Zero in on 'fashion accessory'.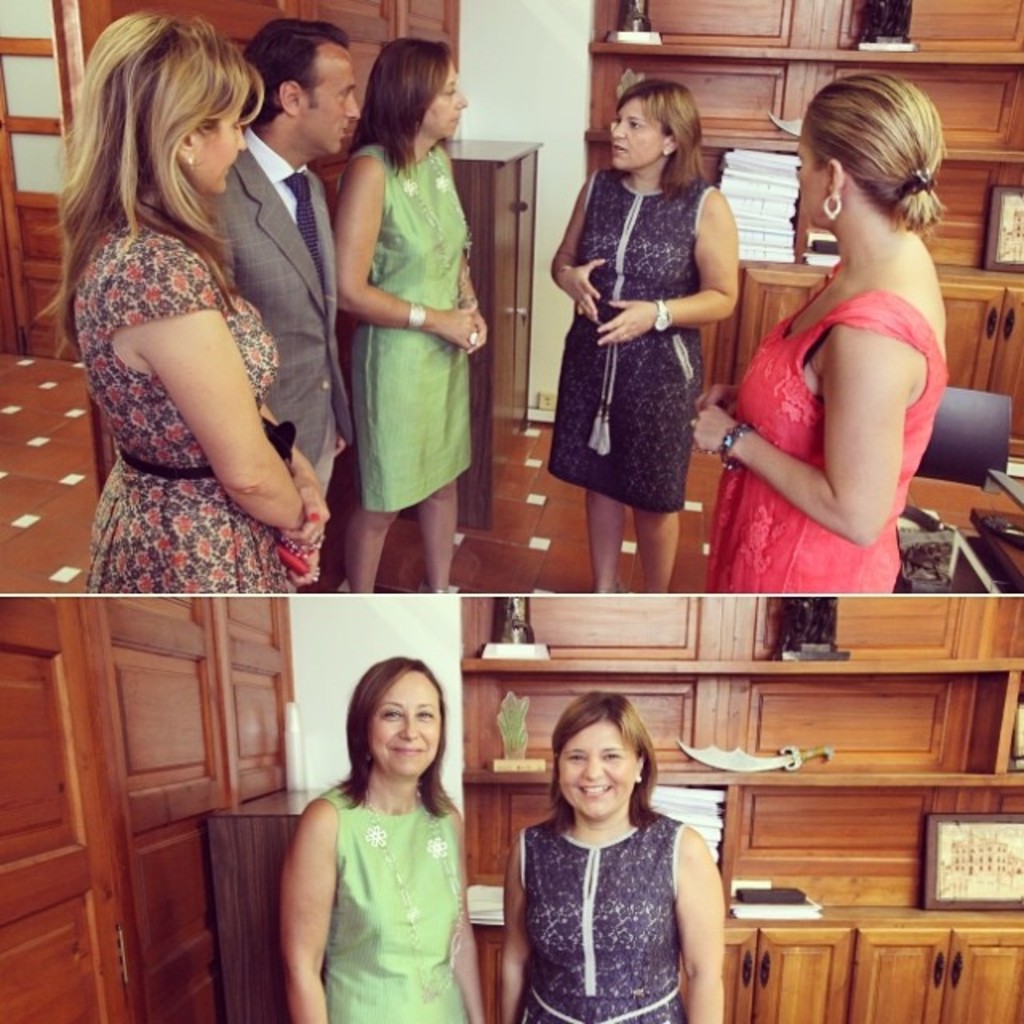
Zeroed in: [left=406, top=299, right=432, bottom=330].
